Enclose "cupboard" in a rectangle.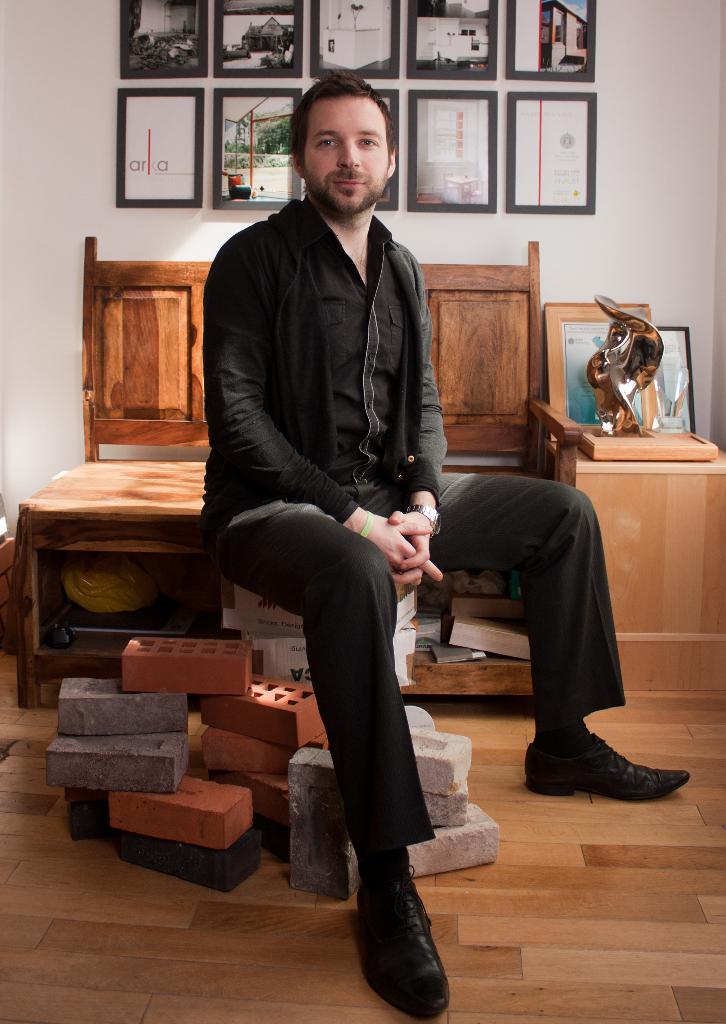
(70, 233, 206, 442).
